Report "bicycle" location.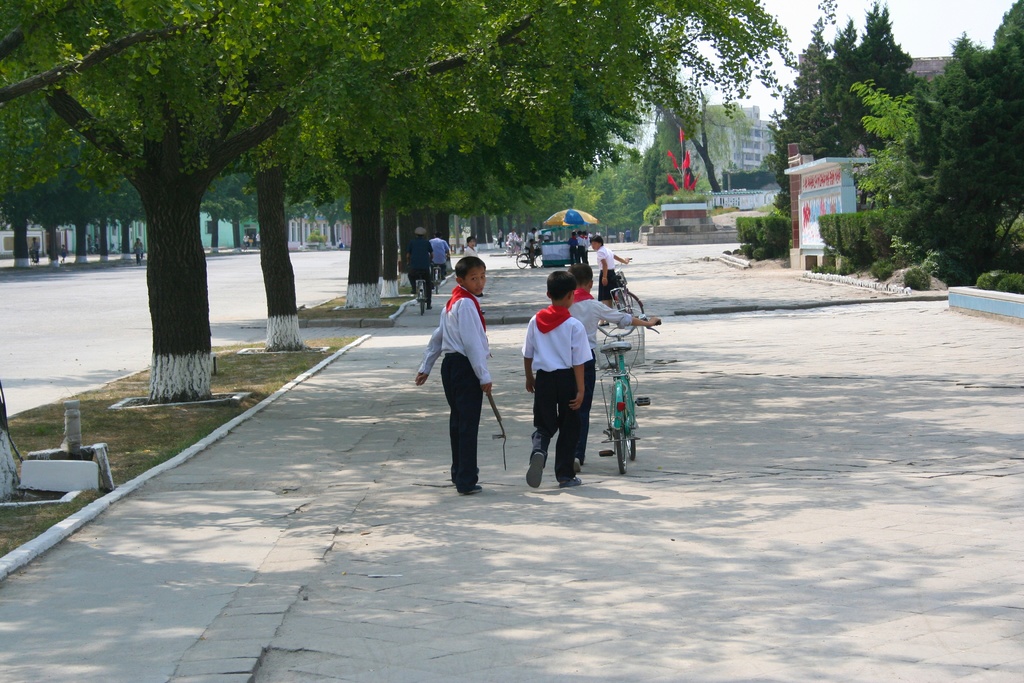
Report: [433,253,448,293].
